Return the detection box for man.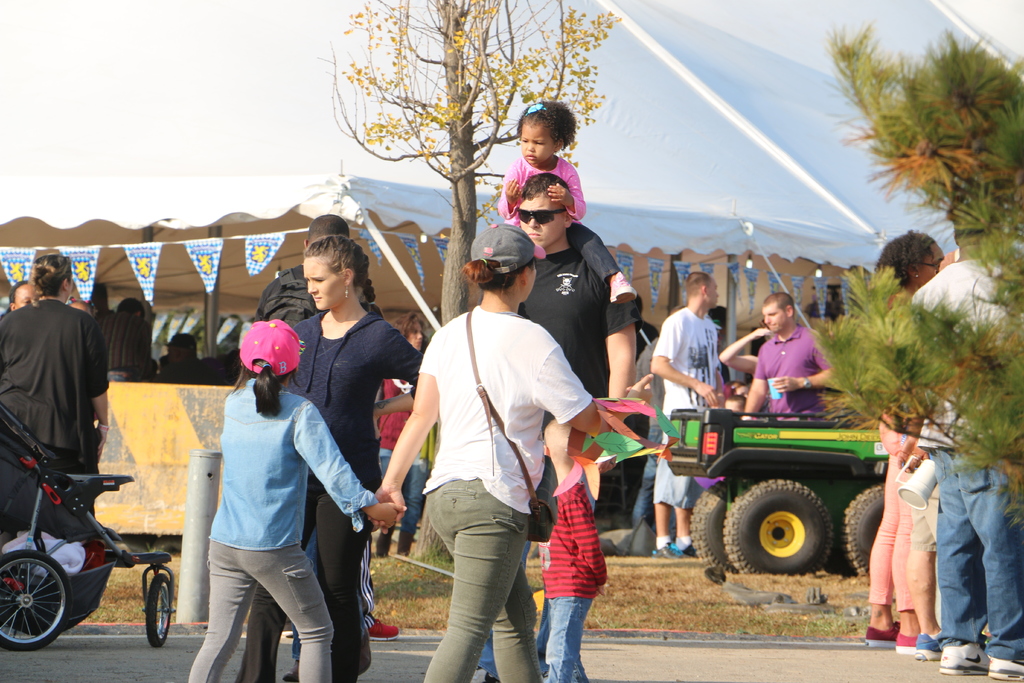
<region>648, 274, 724, 564</region>.
